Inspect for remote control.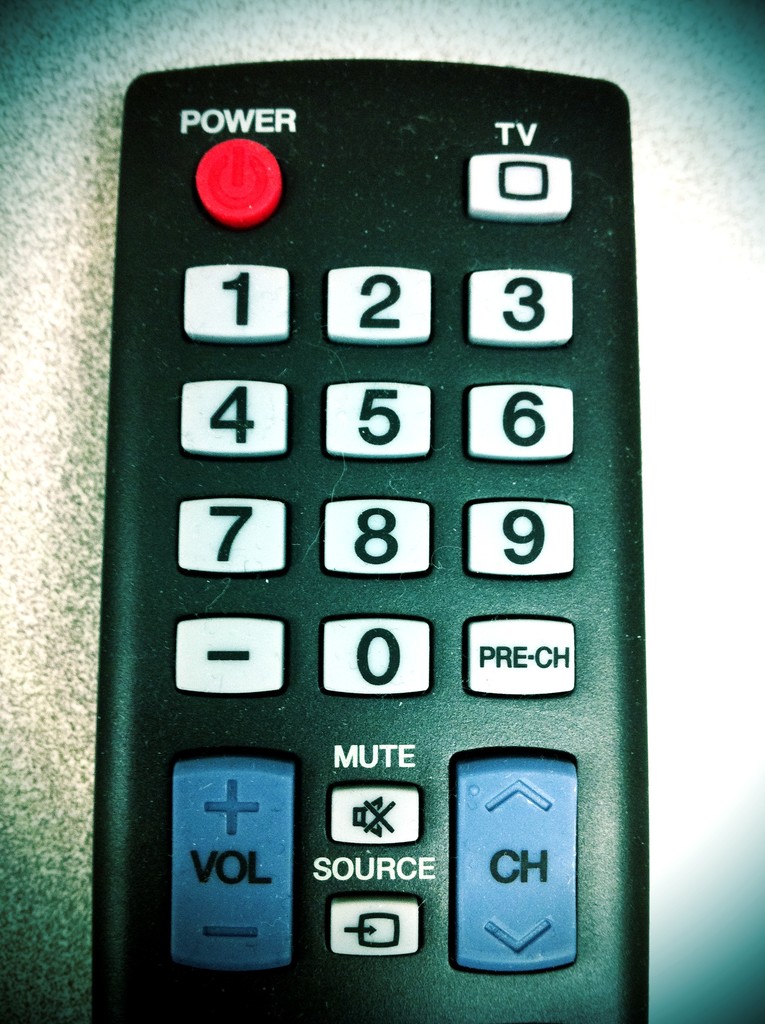
Inspection: (83, 47, 671, 1023).
